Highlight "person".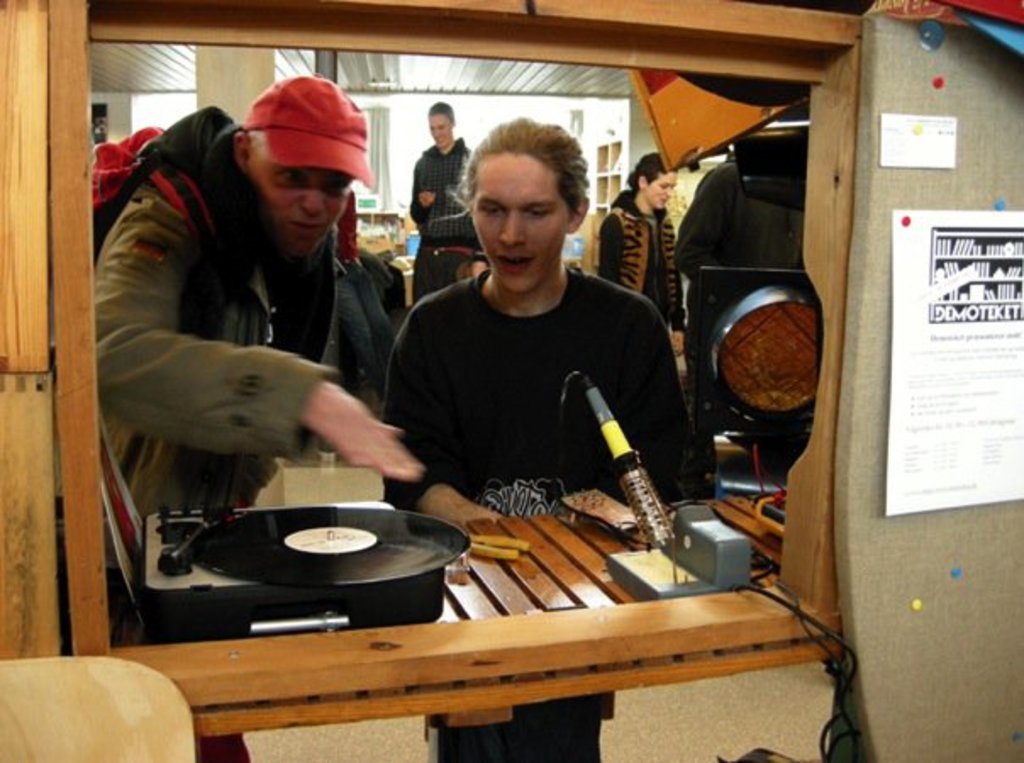
Highlighted region: (left=676, top=100, right=809, bottom=441).
